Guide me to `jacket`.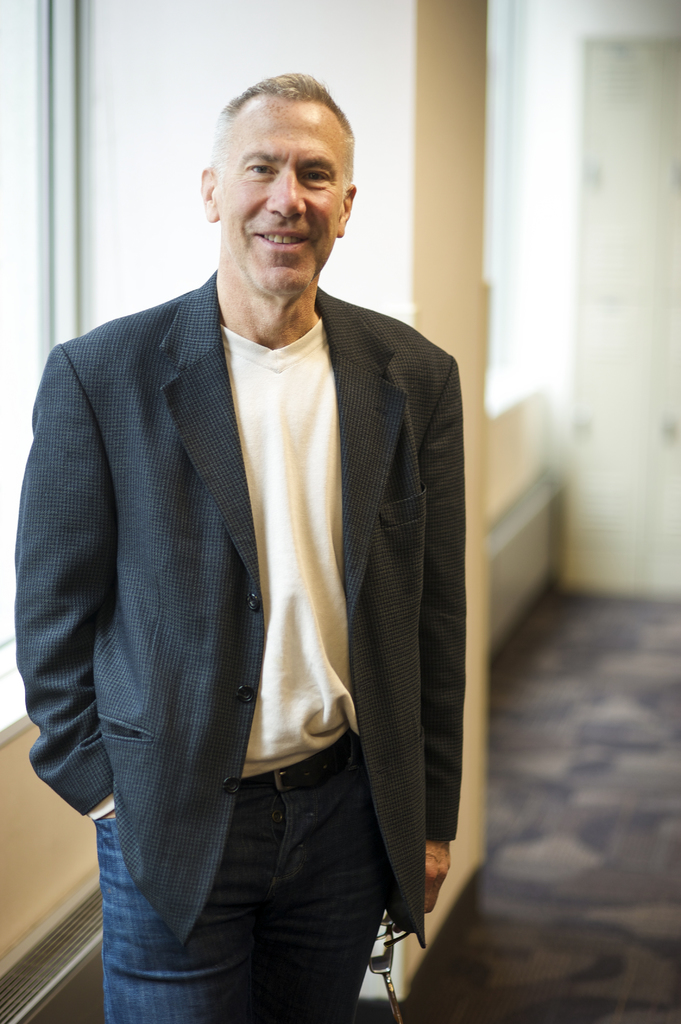
Guidance: (47,307,433,907).
